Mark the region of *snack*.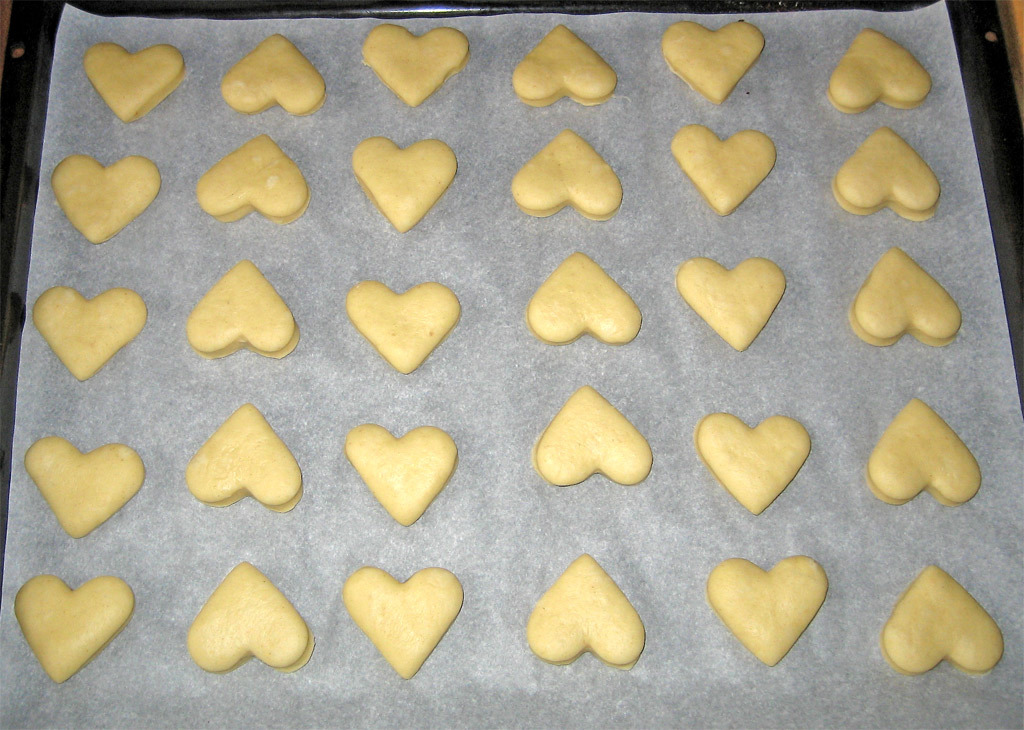
Region: 531/252/640/345.
